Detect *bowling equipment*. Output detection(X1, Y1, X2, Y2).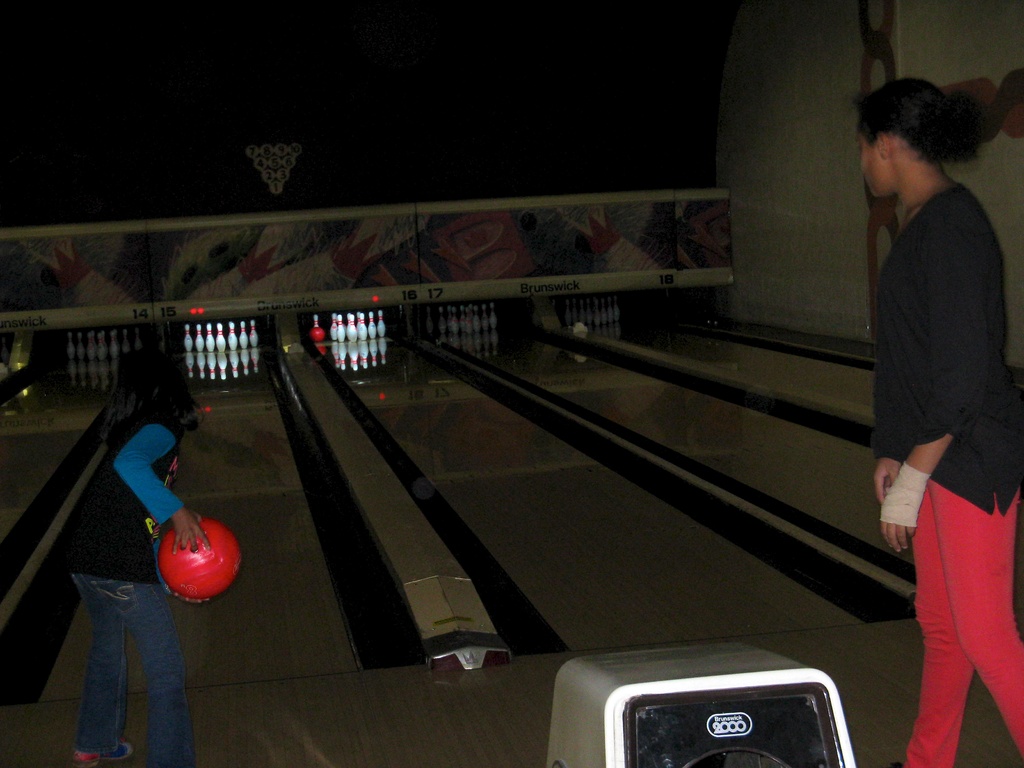
detection(157, 513, 245, 602).
